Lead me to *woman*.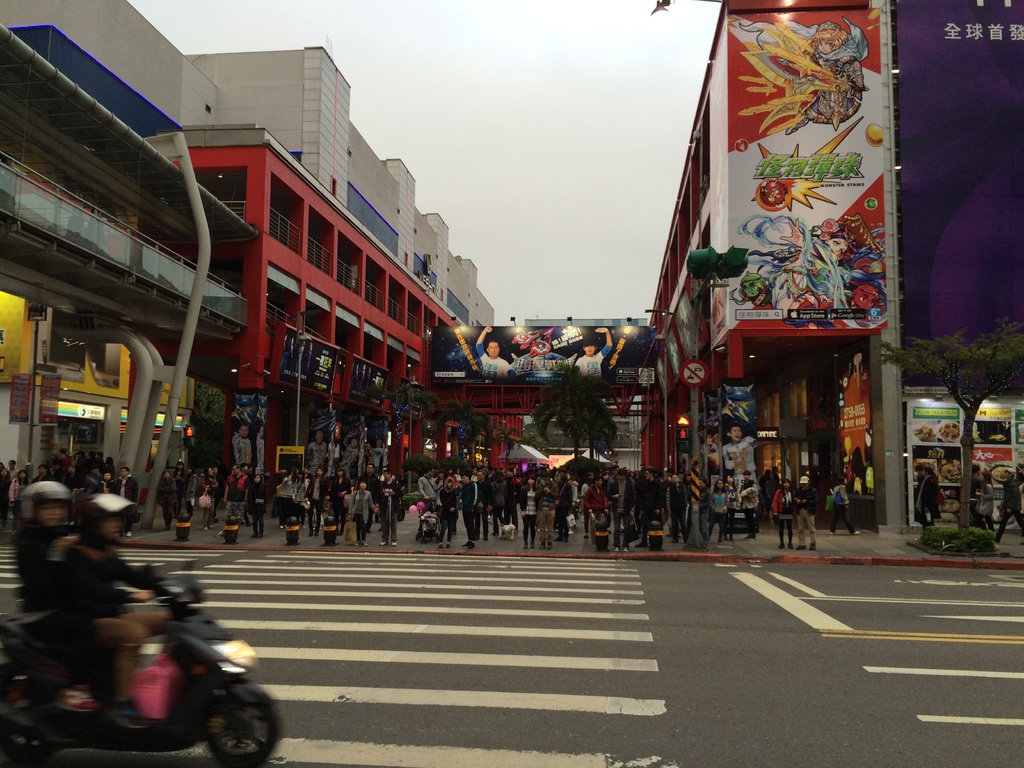
Lead to box=[202, 466, 216, 541].
